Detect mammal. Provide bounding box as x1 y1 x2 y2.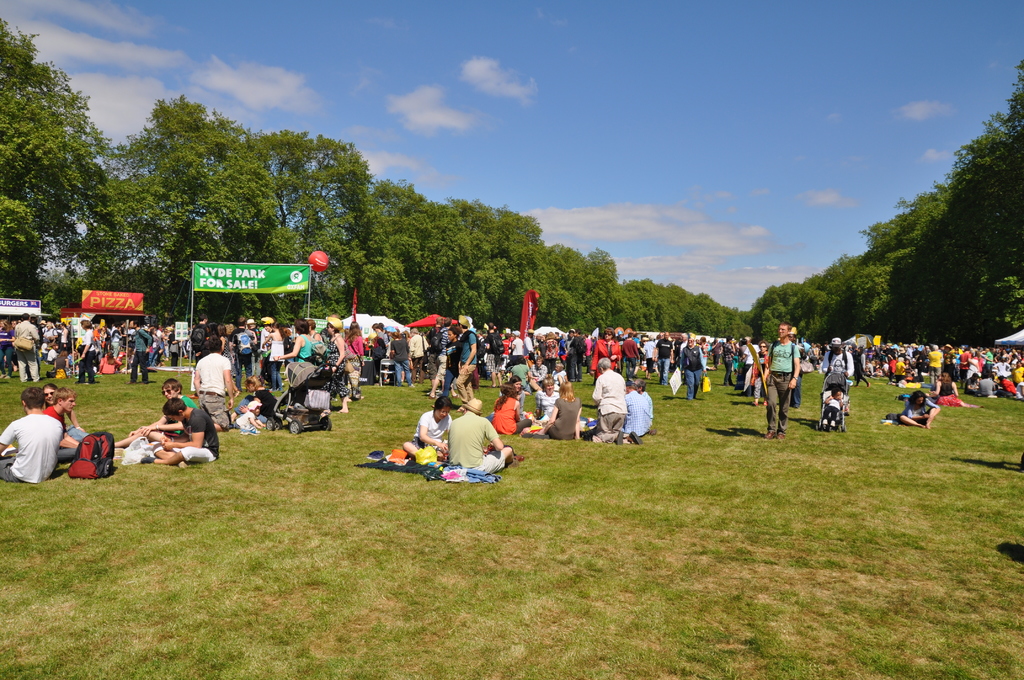
749 340 776 406.
